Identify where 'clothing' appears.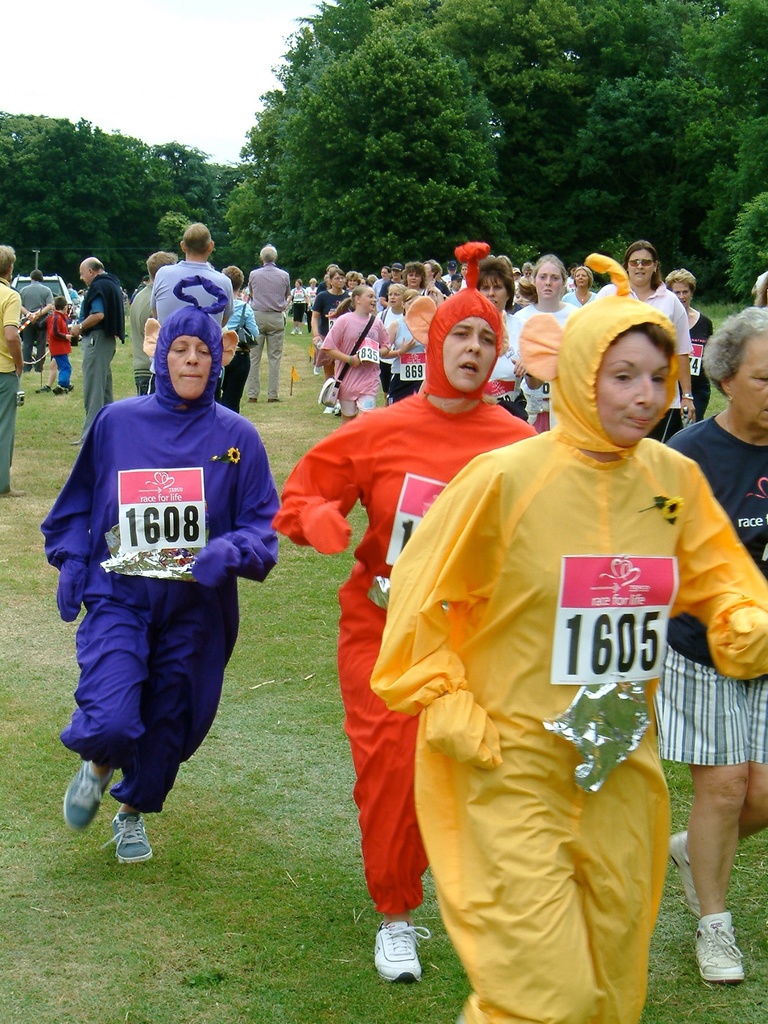
Appears at [308, 285, 352, 387].
